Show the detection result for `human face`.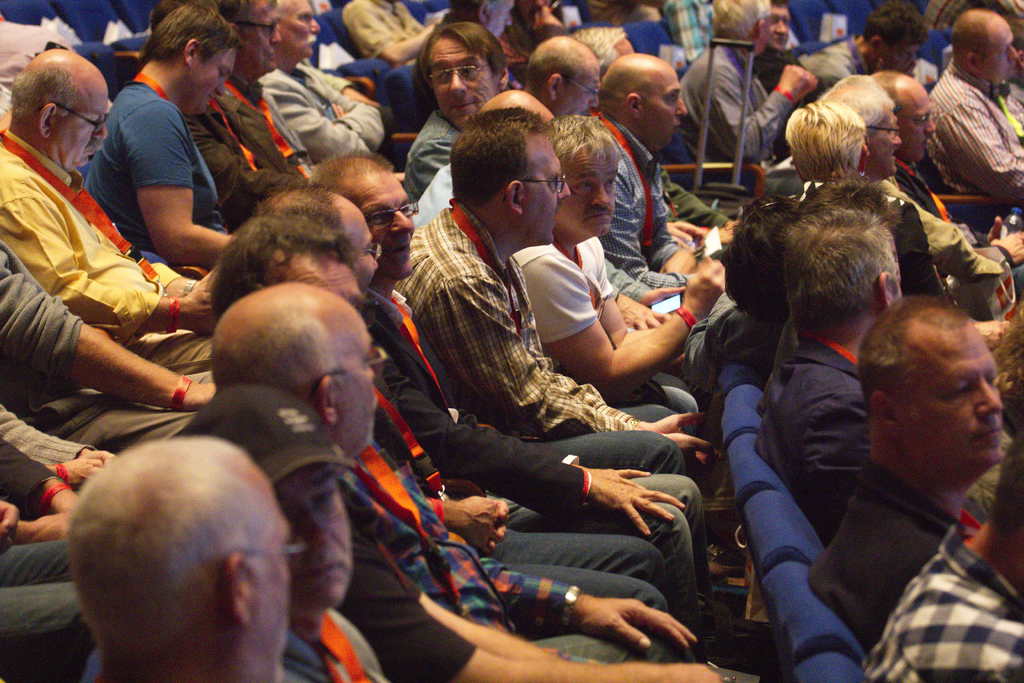
[899, 89, 938, 159].
